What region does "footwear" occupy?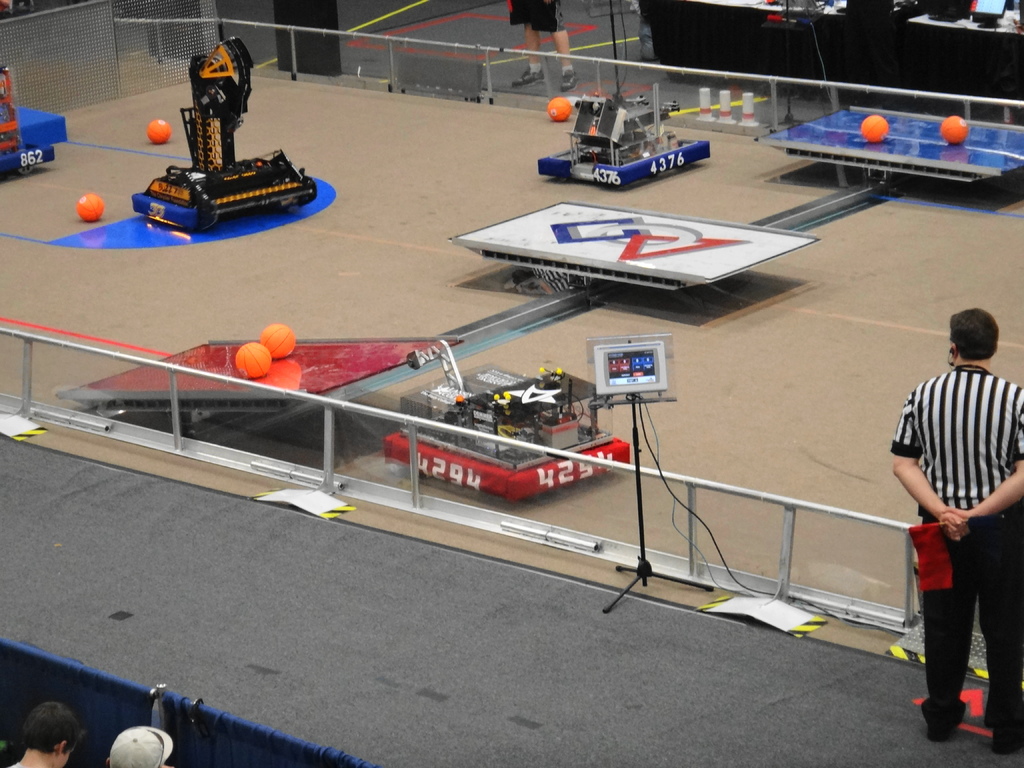
box(988, 730, 1023, 755).
